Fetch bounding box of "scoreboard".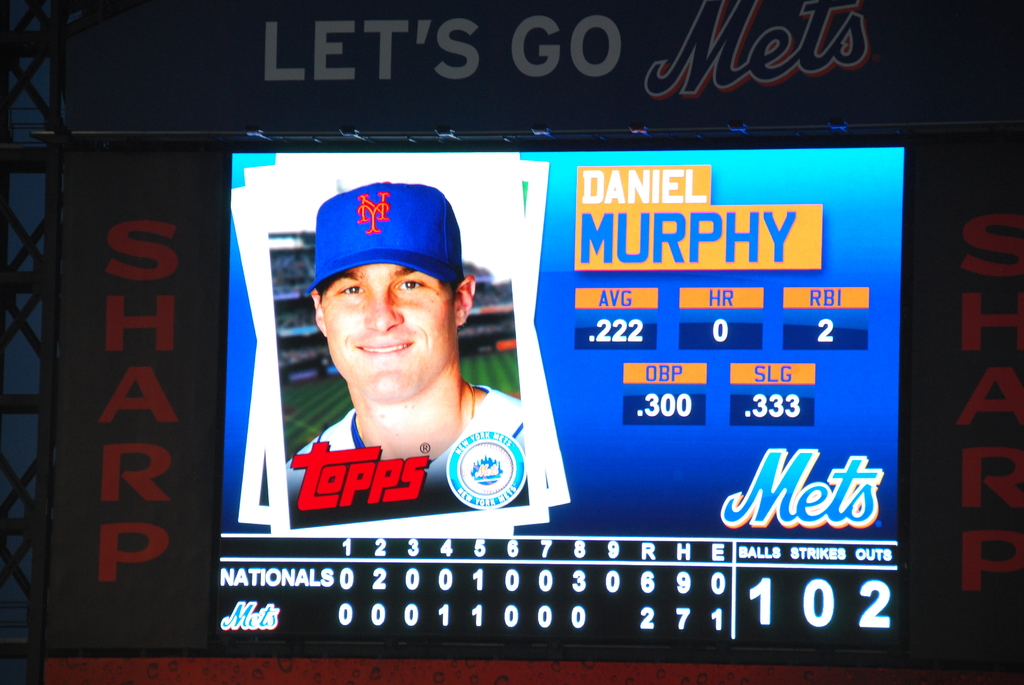
Bbox: pyautogui.locateOnScreen(193, 134, 936, 675).
